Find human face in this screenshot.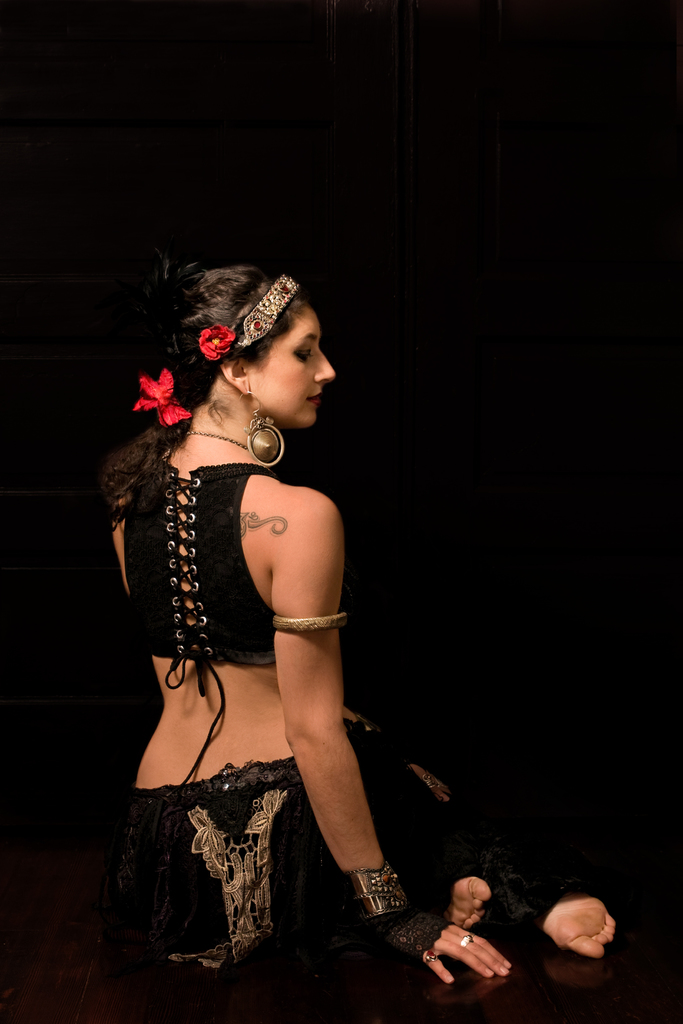
The bounding box for human face is {"left": 271, "top": 313, "right": 339, "bottom": 424}.
